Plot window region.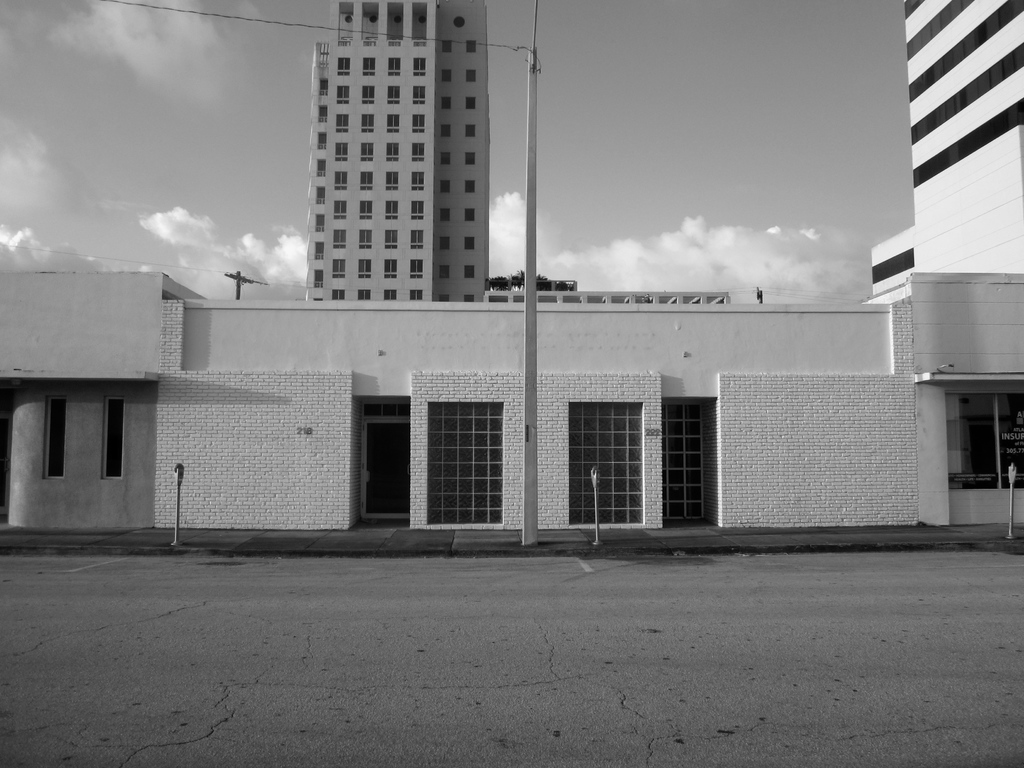
Plotted at left=442, top=207, right=449, bottom=219.
